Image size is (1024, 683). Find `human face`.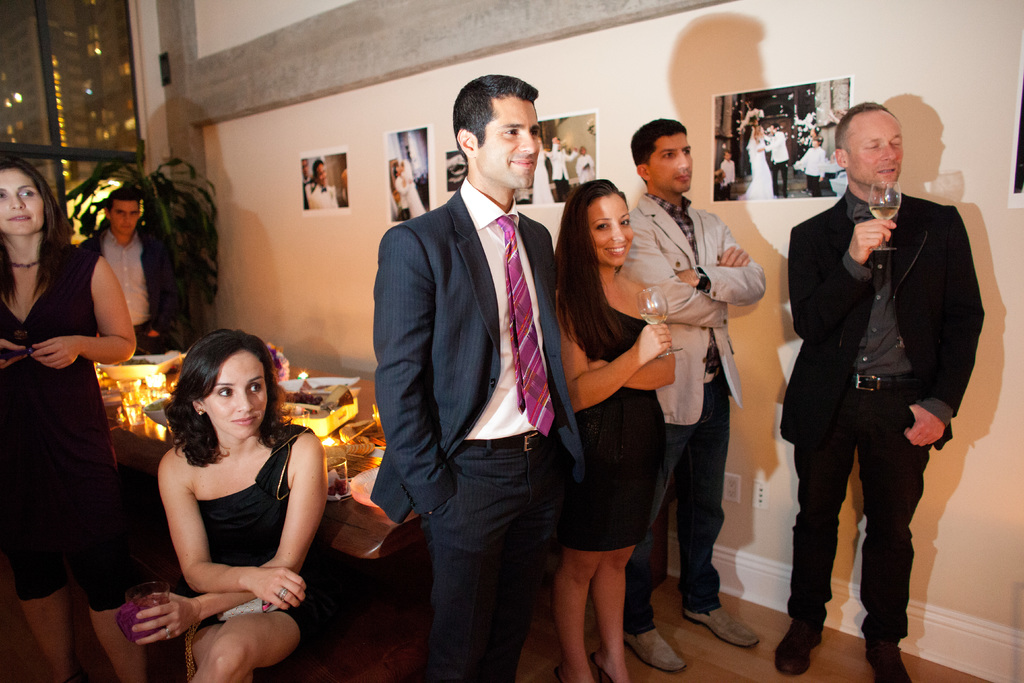
(x1=199, y1=352, x2=268, y2=443).
